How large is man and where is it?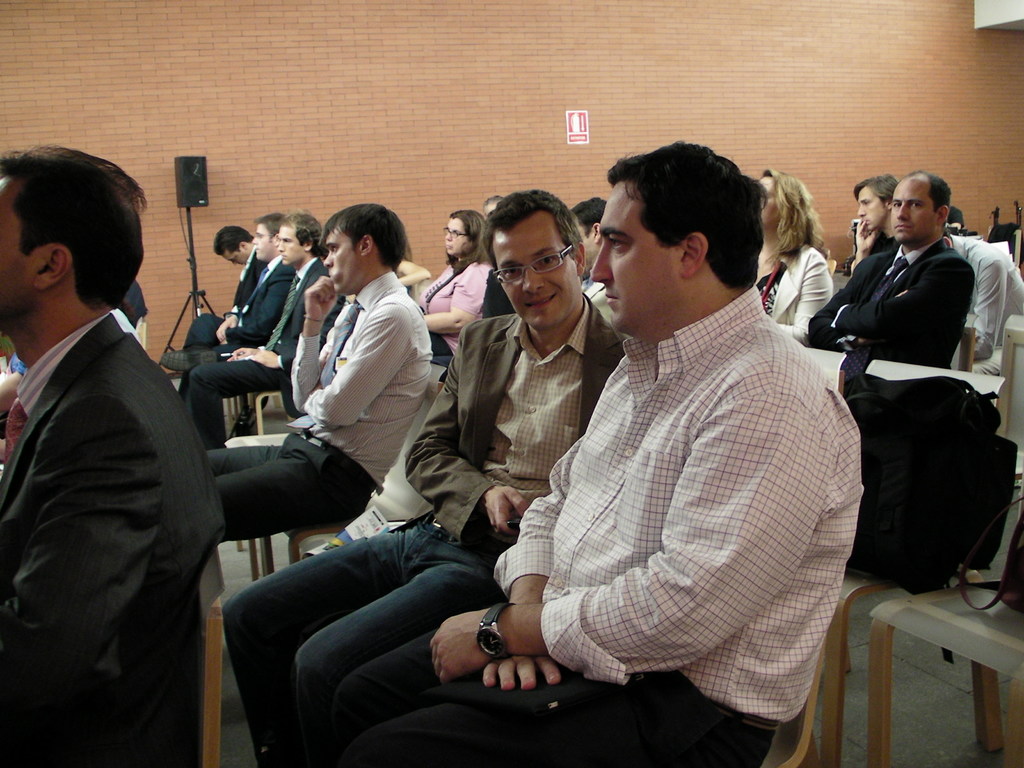
Bounding box: left=177, top=218, right=294, bottom=378.
